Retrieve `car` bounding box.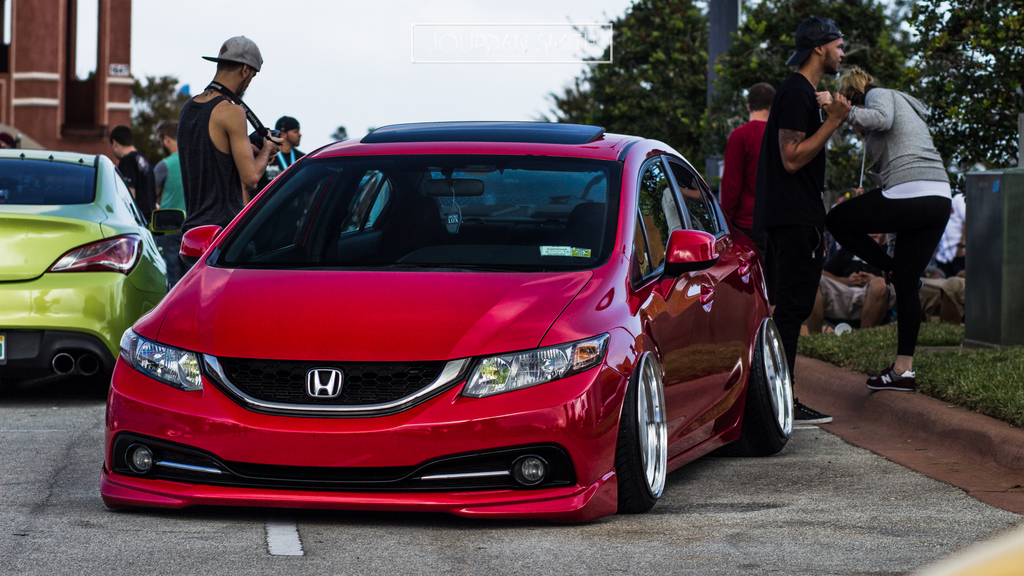
Bounding box: 0/148/168/388.
